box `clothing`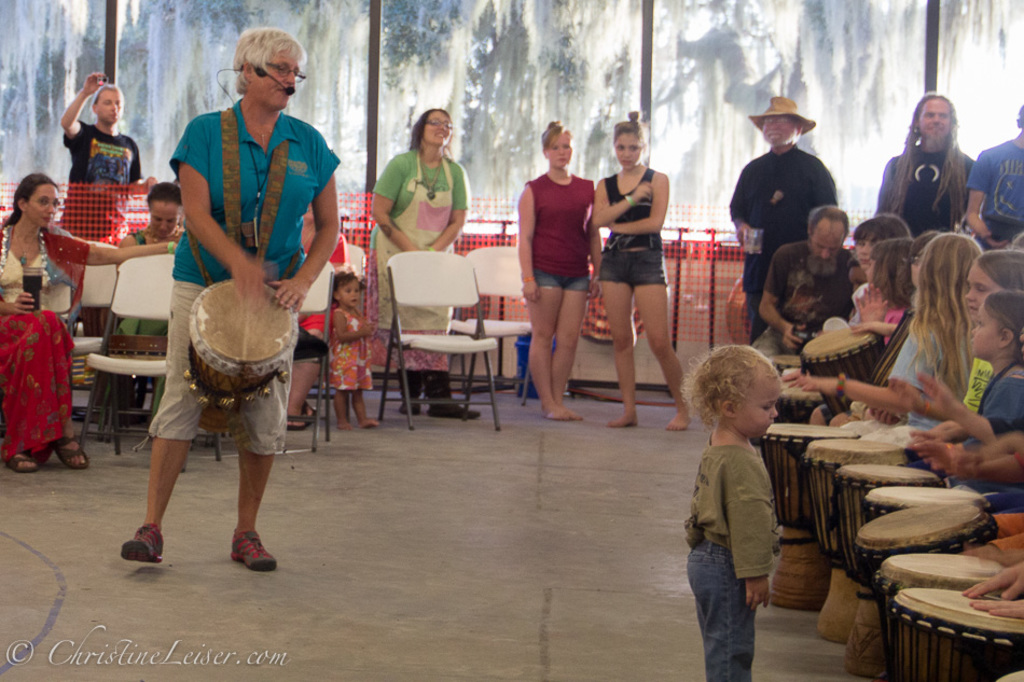
(845, 287, 903, 329)
